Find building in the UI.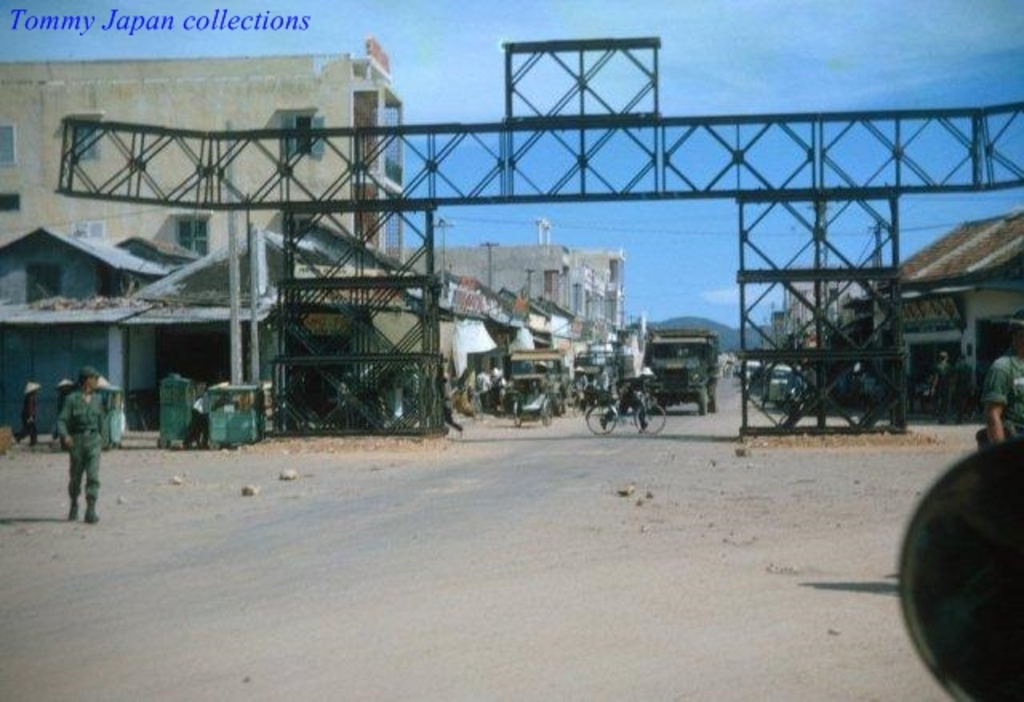
UI element at [left=0, top=34, right=405, bottom=265].
